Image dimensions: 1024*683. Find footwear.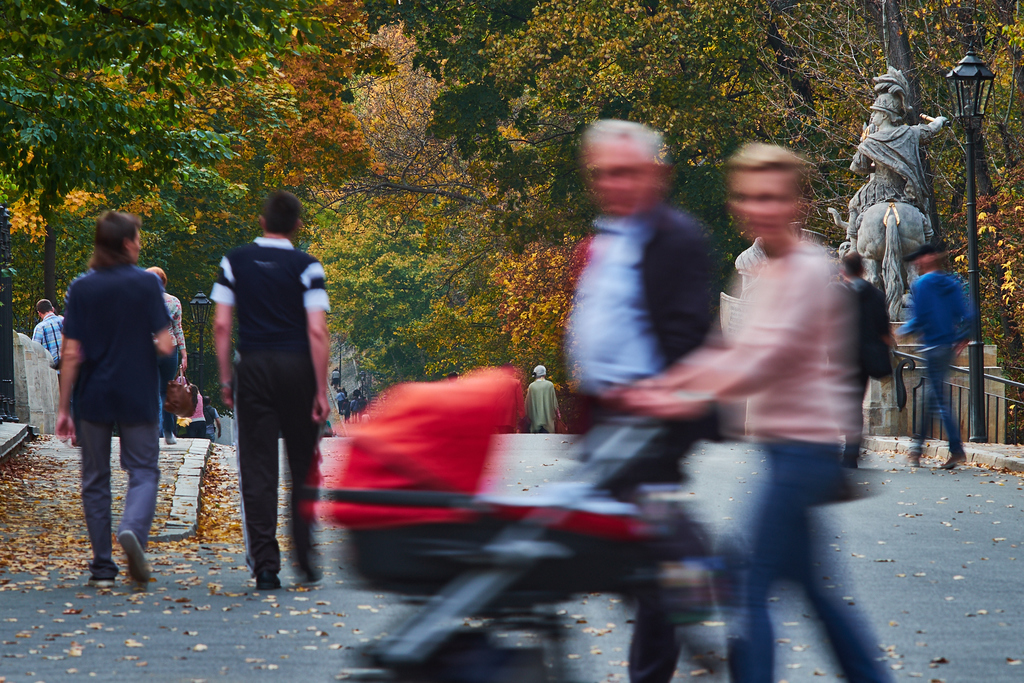
box=[845, 451, 860, 468].
